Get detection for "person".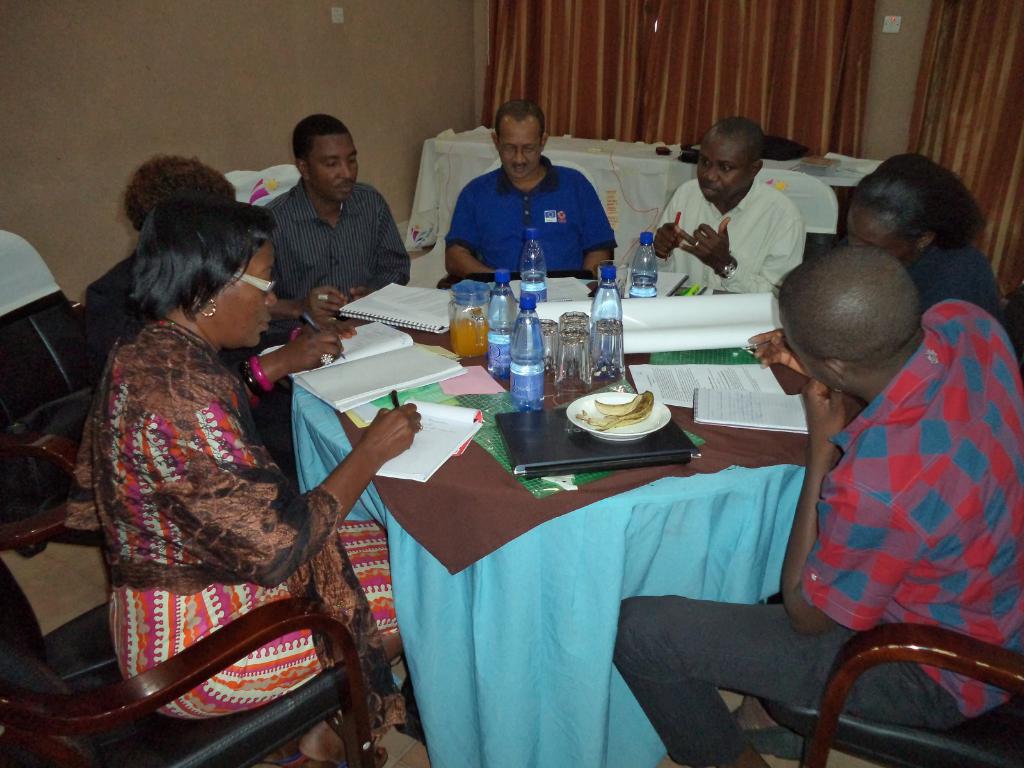
Detection: Rect(612, 243, 1023, 767).
